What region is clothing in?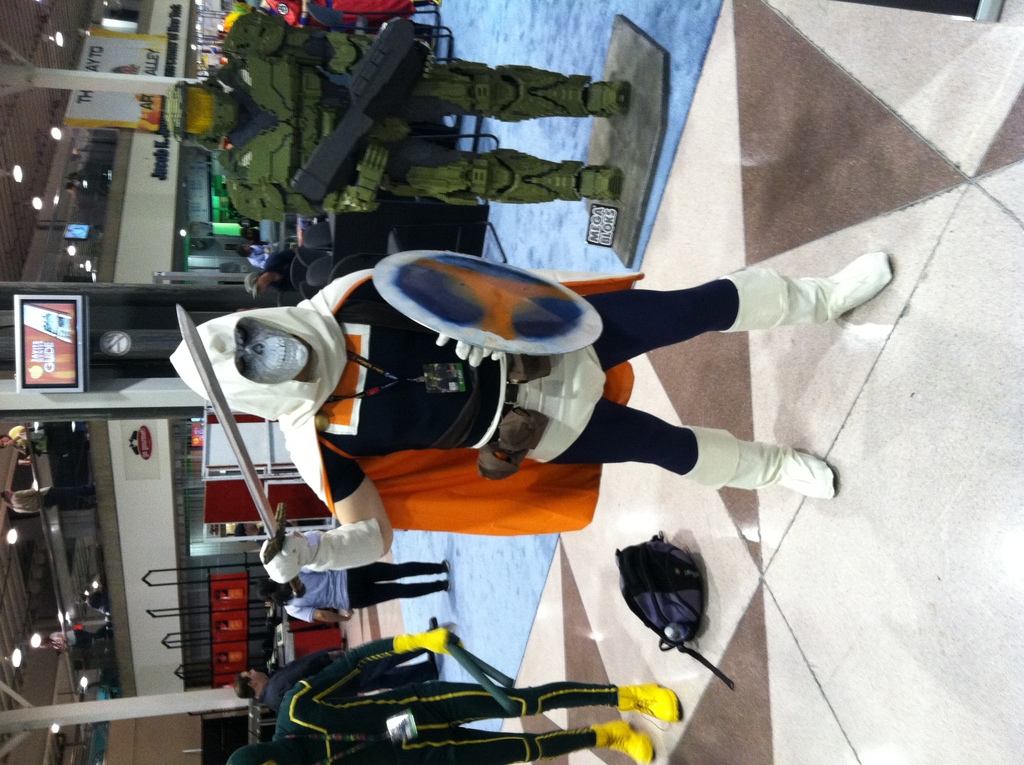
(282,569,448,624).
